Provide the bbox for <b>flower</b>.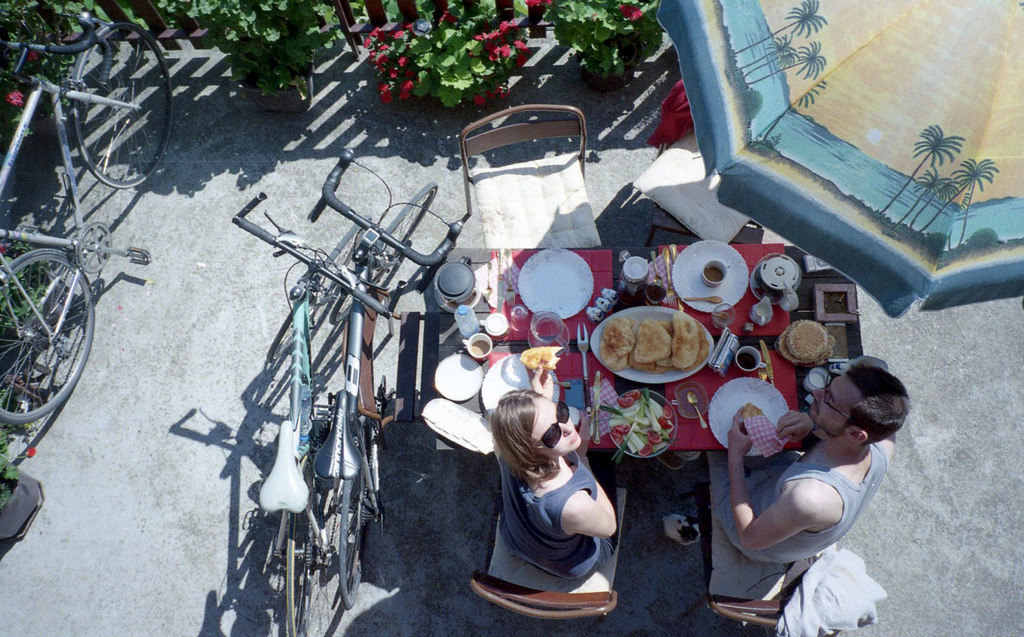
locate(0, 245, 8, 255).
